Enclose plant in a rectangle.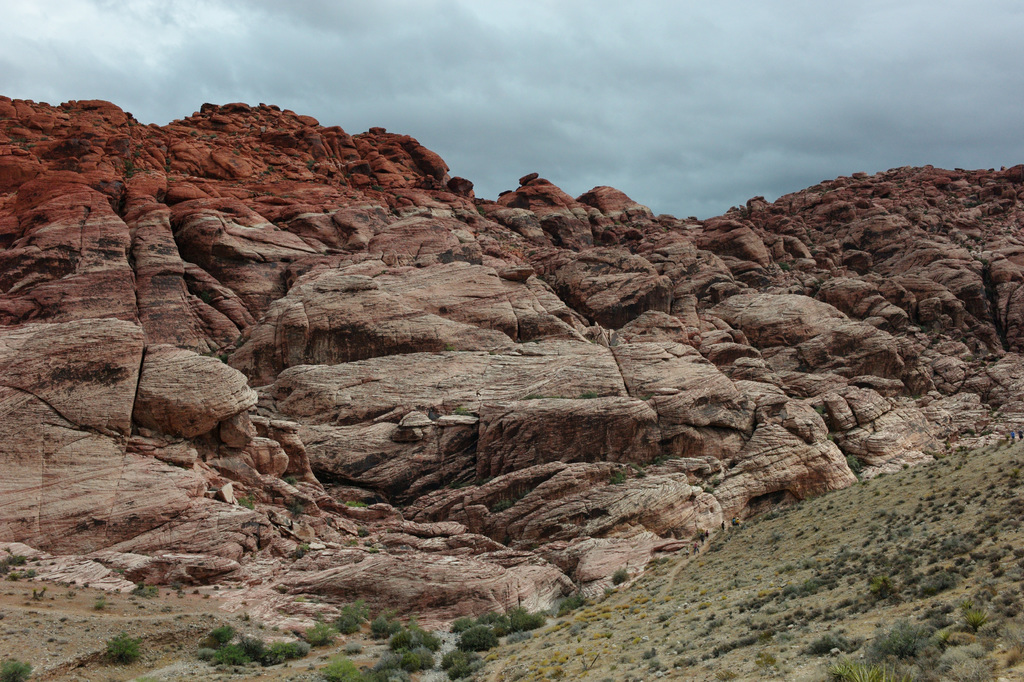
(left=285, top=637, right=305, bottom=658).
